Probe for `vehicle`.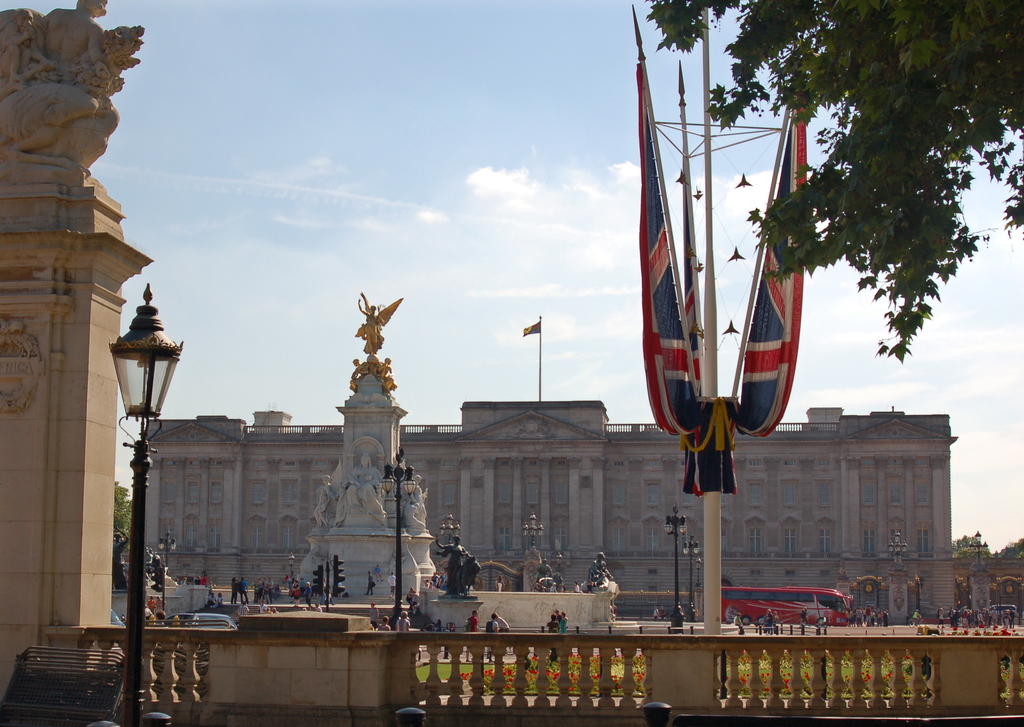
Probe result: (721,584,853,628).
